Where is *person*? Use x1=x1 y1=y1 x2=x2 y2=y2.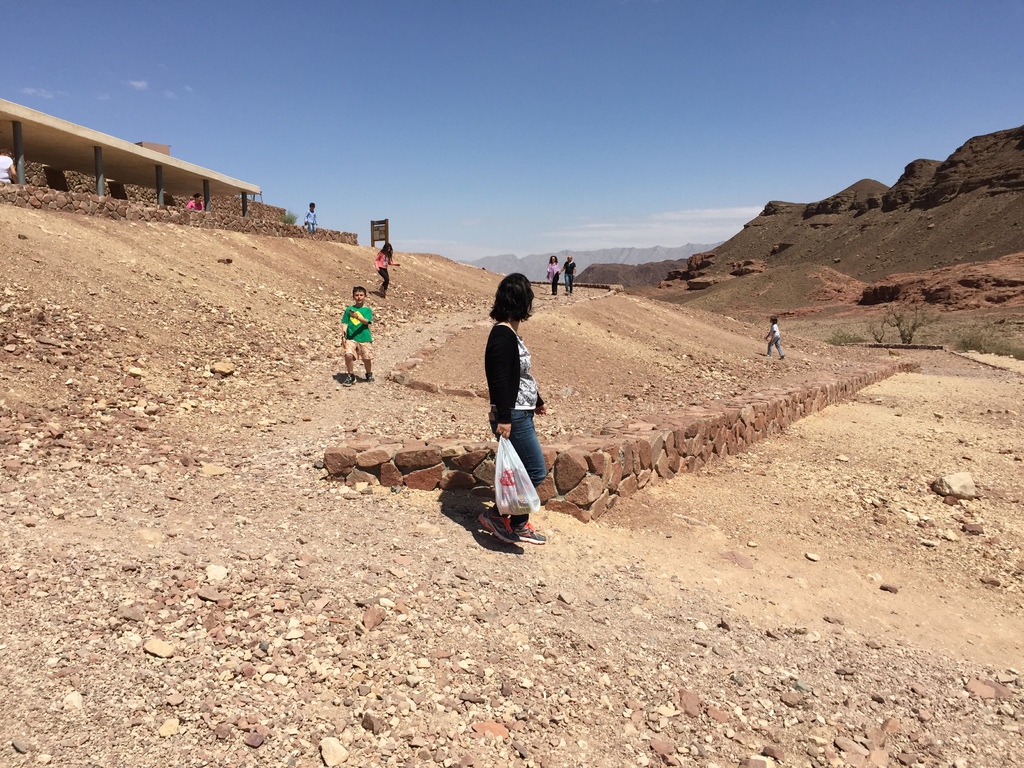
x1=372 y1=241 x2=405 y2=298.
